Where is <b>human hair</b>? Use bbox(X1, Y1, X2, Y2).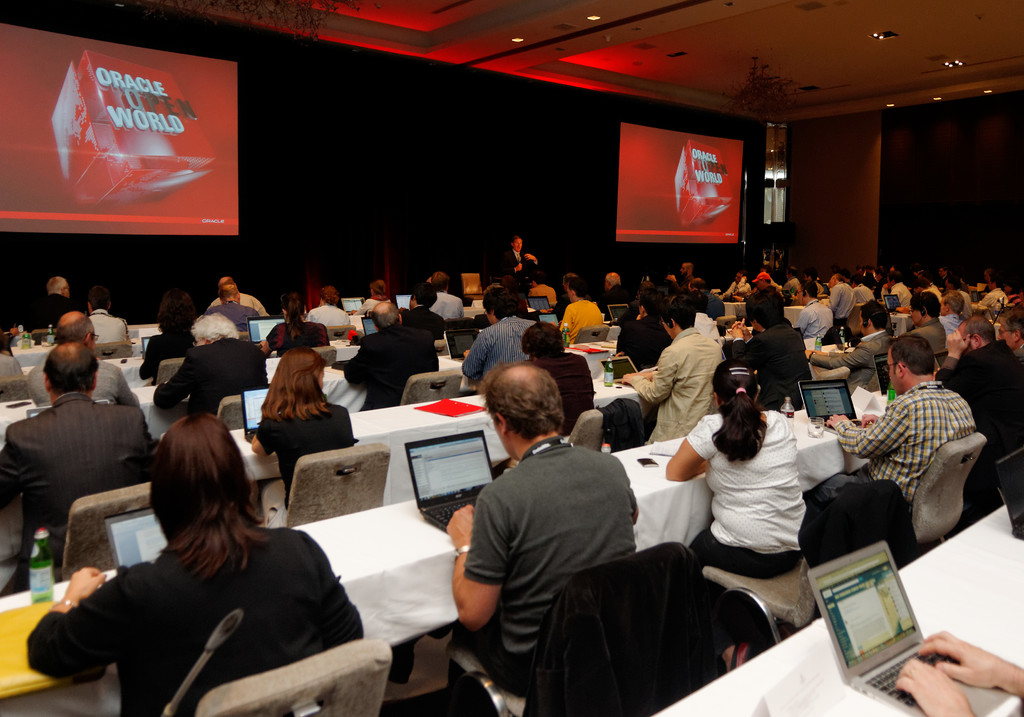
bbox(688, 287, 706, 315).
